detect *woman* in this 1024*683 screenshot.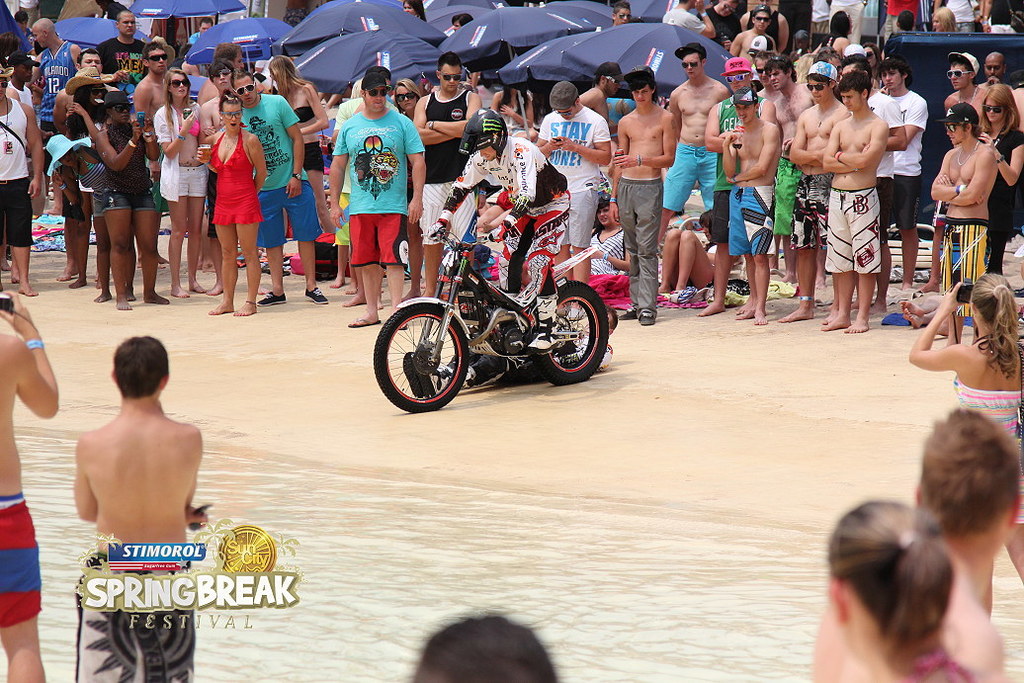
Detection: bbox=[394, 77, 425, 298].
